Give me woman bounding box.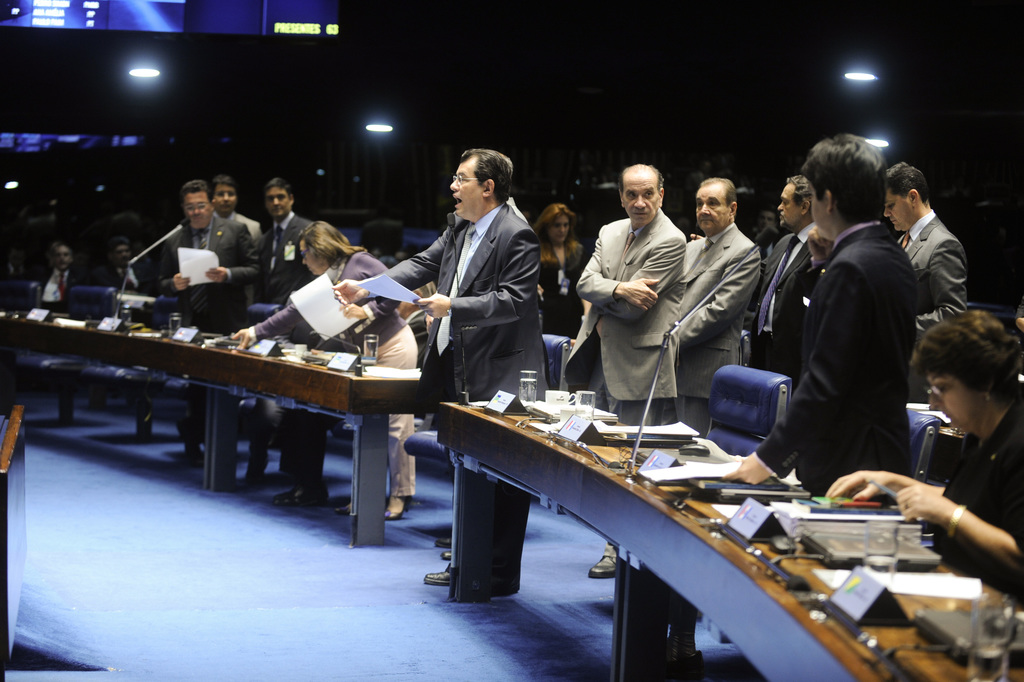
pyautogui.locateOnScreen(884, 299, 1023, 598).
